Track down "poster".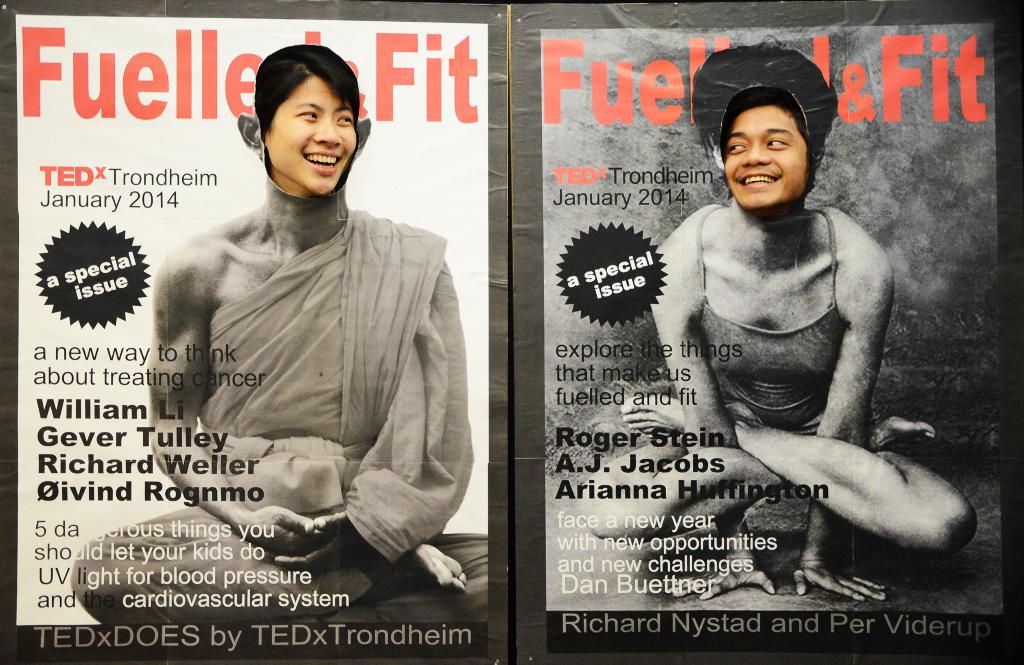
Tracked to (0,0,511,664).
